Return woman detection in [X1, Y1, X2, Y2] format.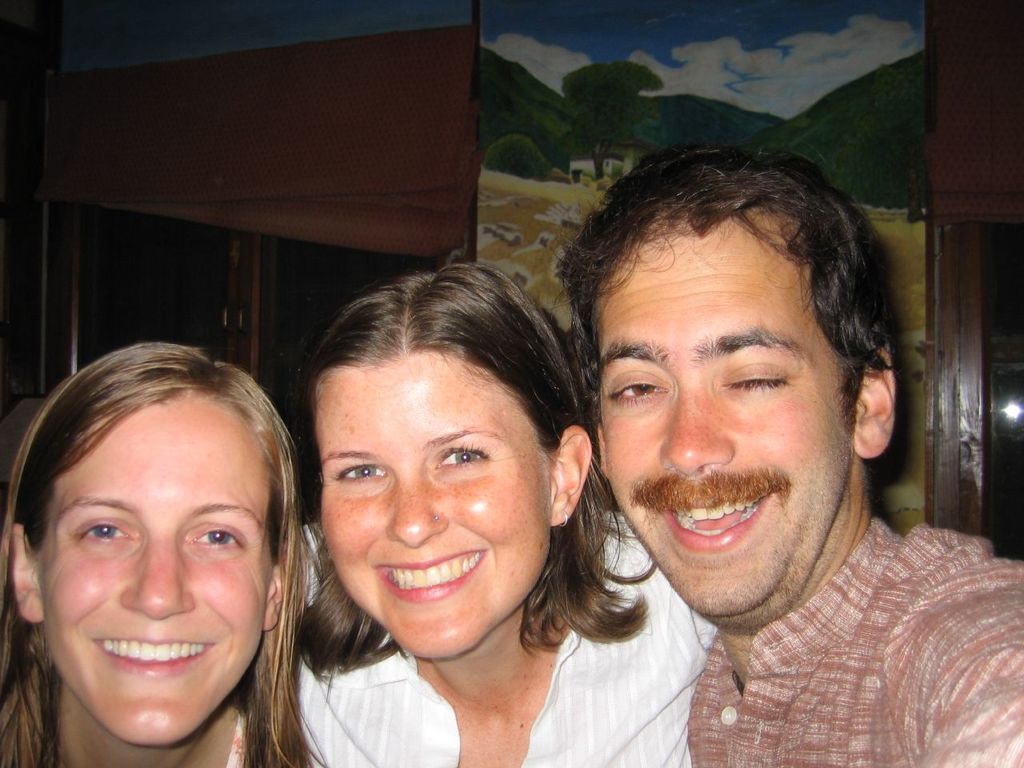
[293, 257, 736, 767].
